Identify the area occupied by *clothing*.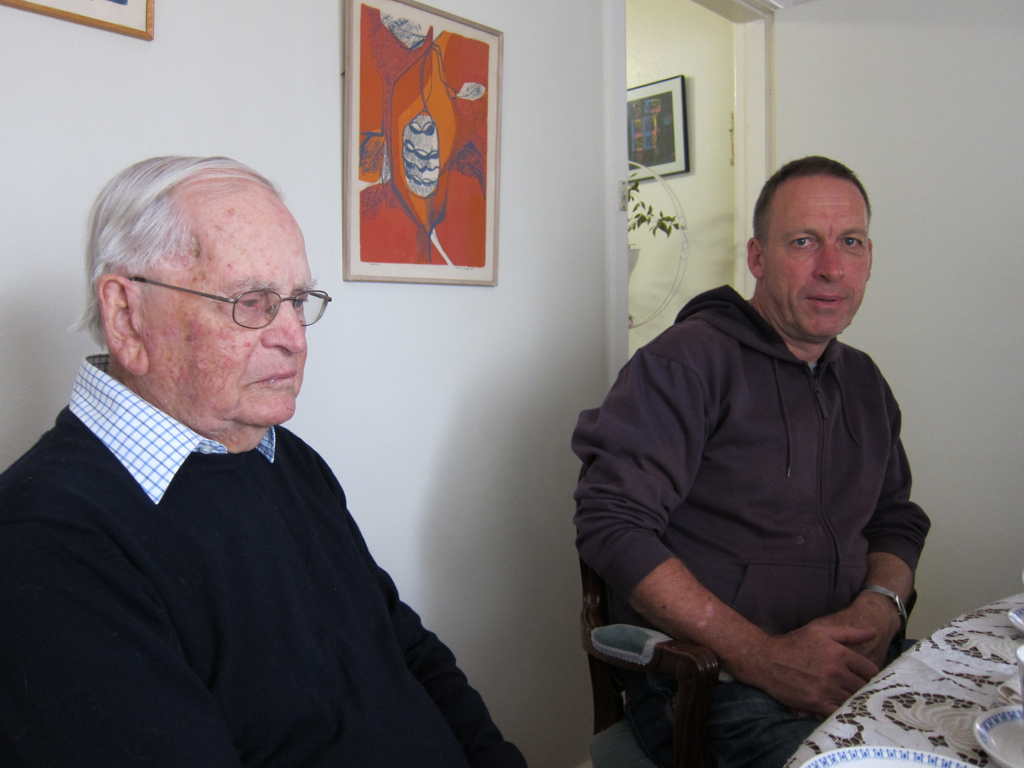
Area: bbox(569, 280, 935, 767).
